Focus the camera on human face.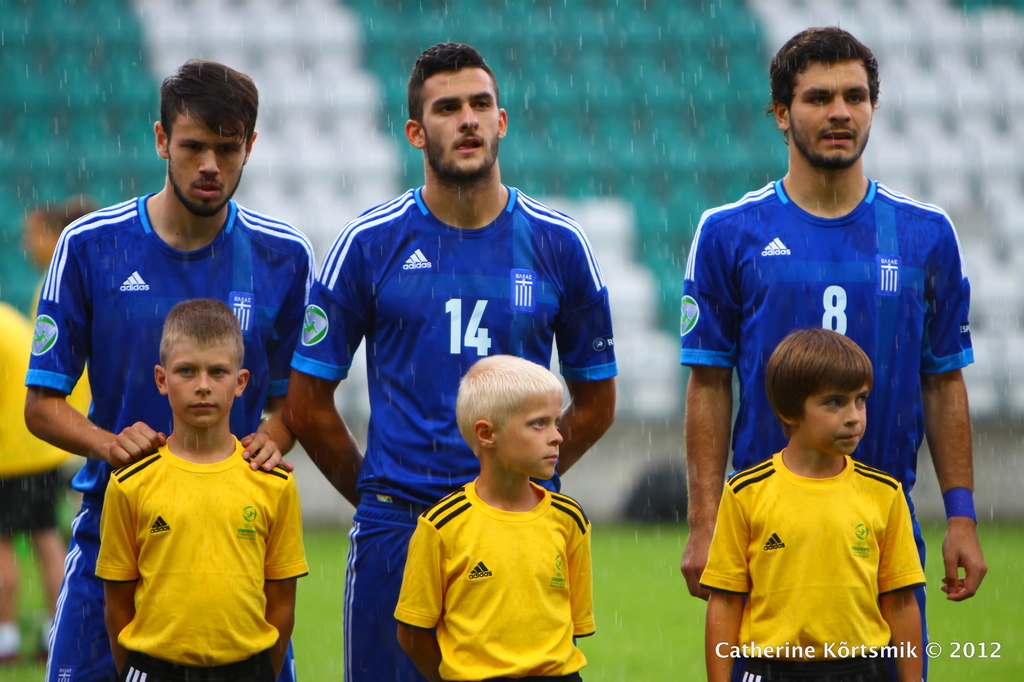
Focus region: bbox=[415, 72, 505, 173].
